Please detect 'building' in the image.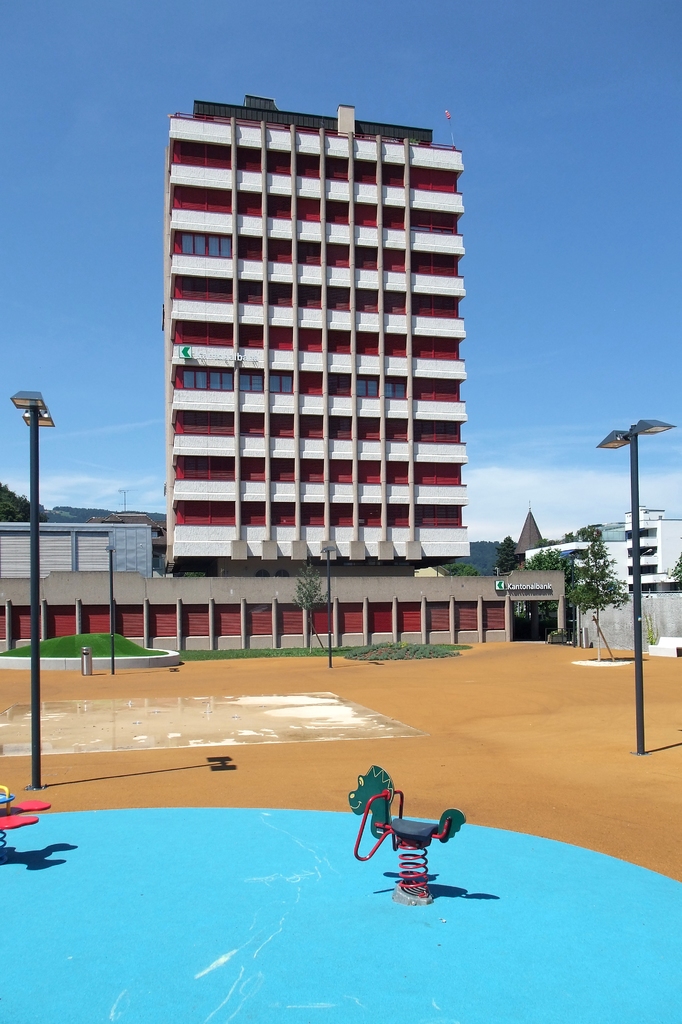
locate(0, 522, 160, 580).
